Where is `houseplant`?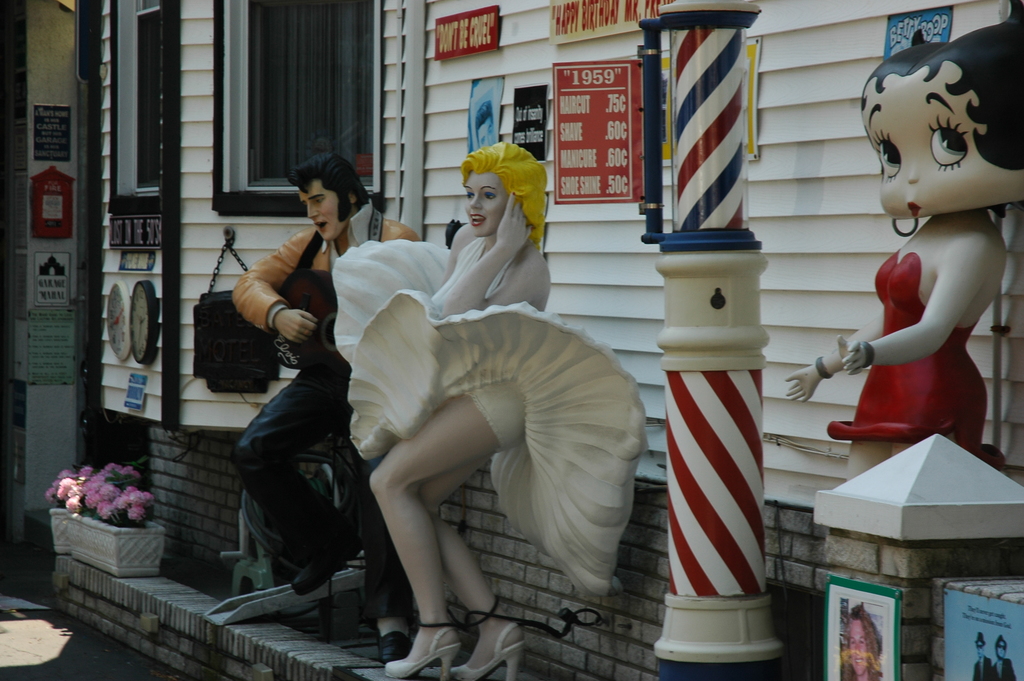
[68, 457, 164, 580].
